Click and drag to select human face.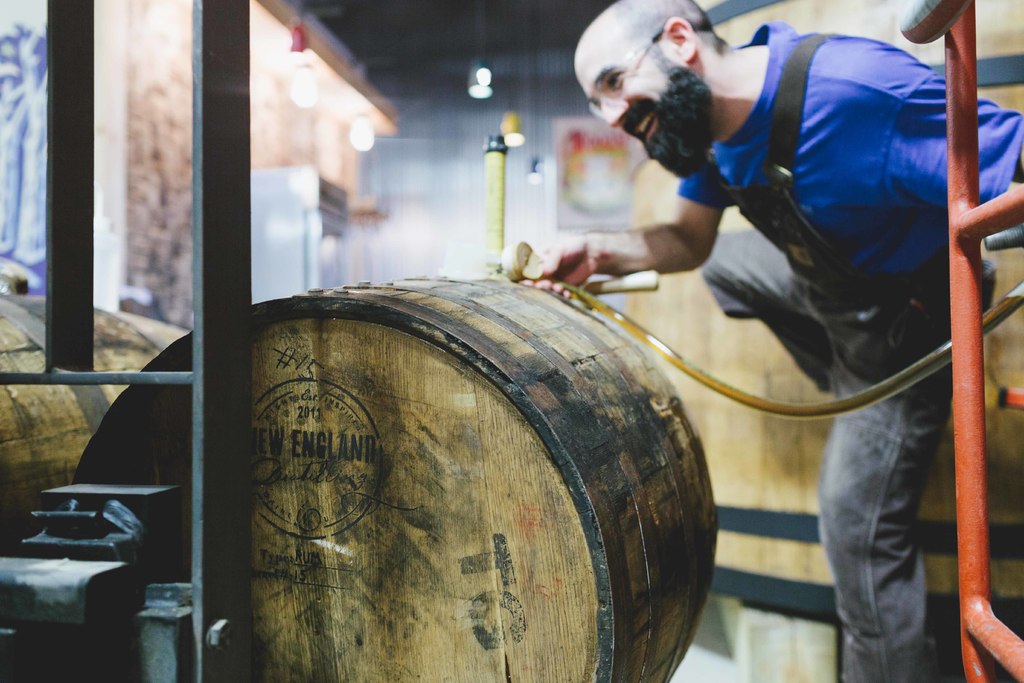
Selection: rect(573, 30, 678, 146).
